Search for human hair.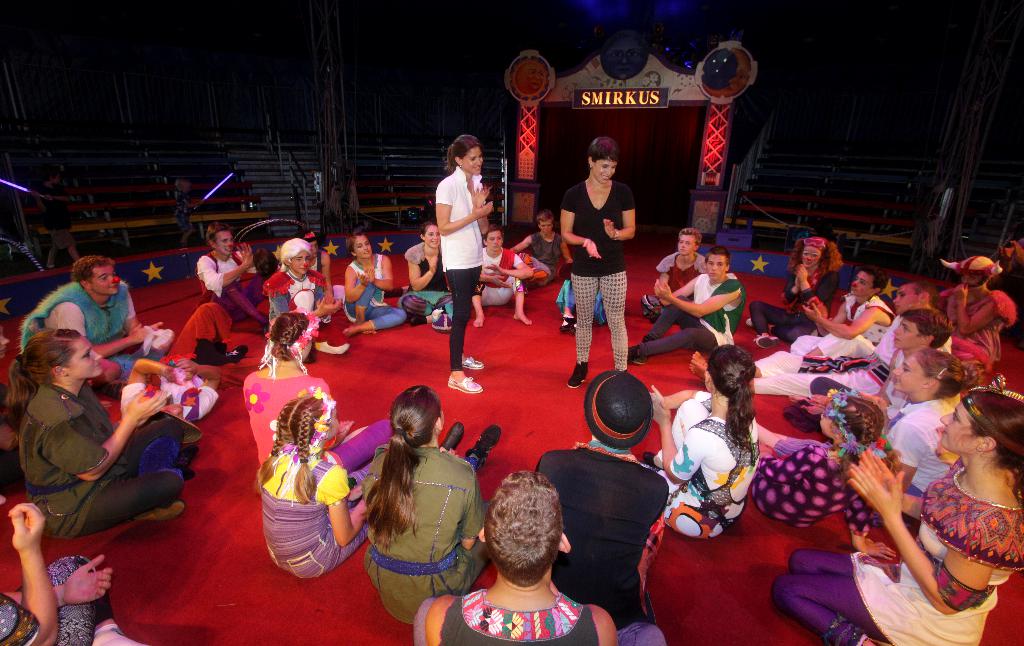
Found at crop(915, 345, 979, 399).
